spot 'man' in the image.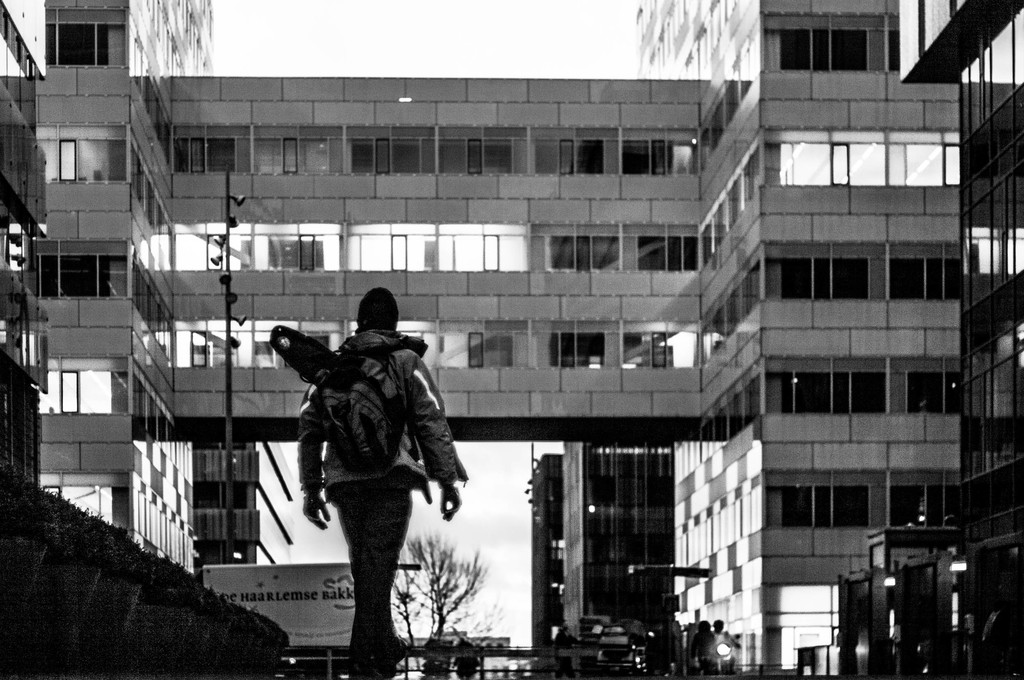
'man' found at <box>273,281,470,667</box>.
